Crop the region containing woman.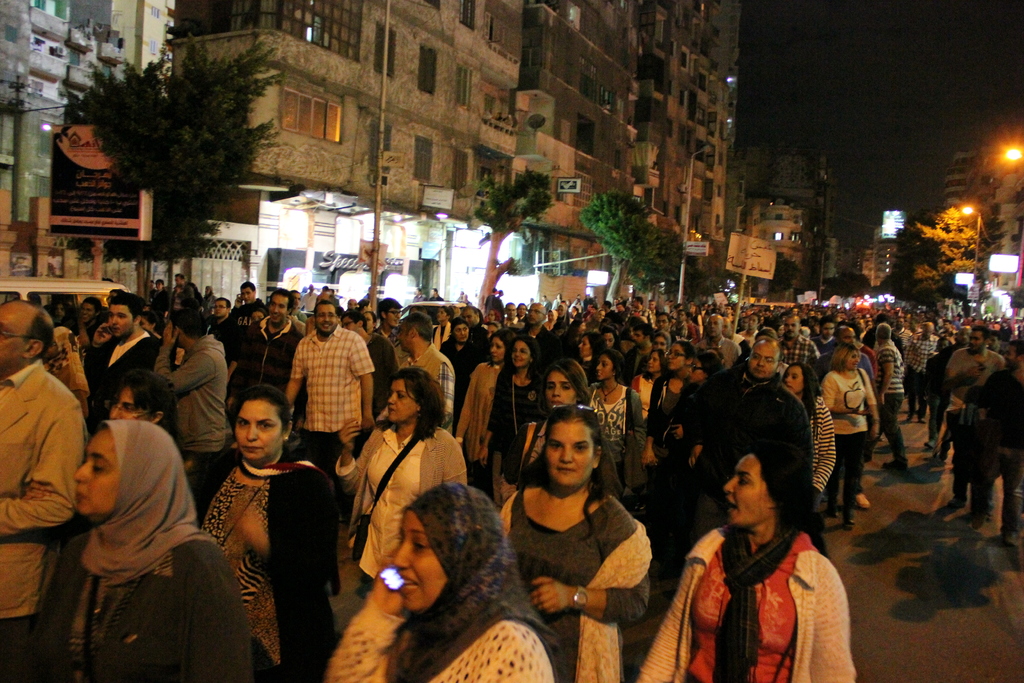
Crop region: (486,334,556,488).
